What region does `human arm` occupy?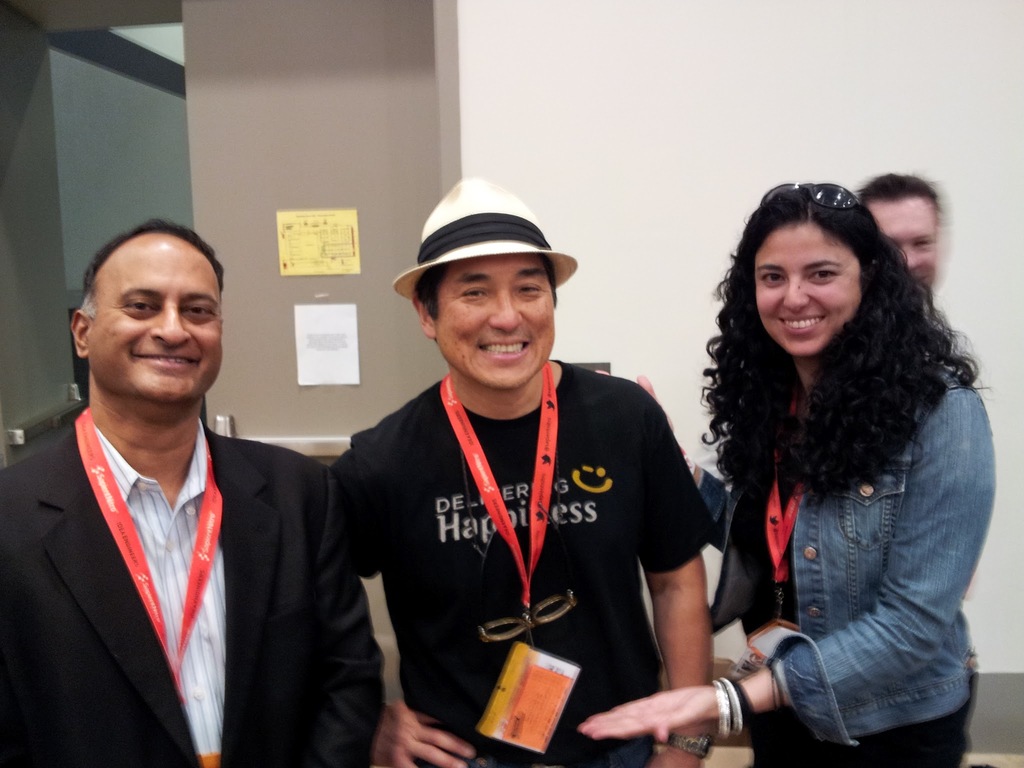
[574, 382, 995, 742].
